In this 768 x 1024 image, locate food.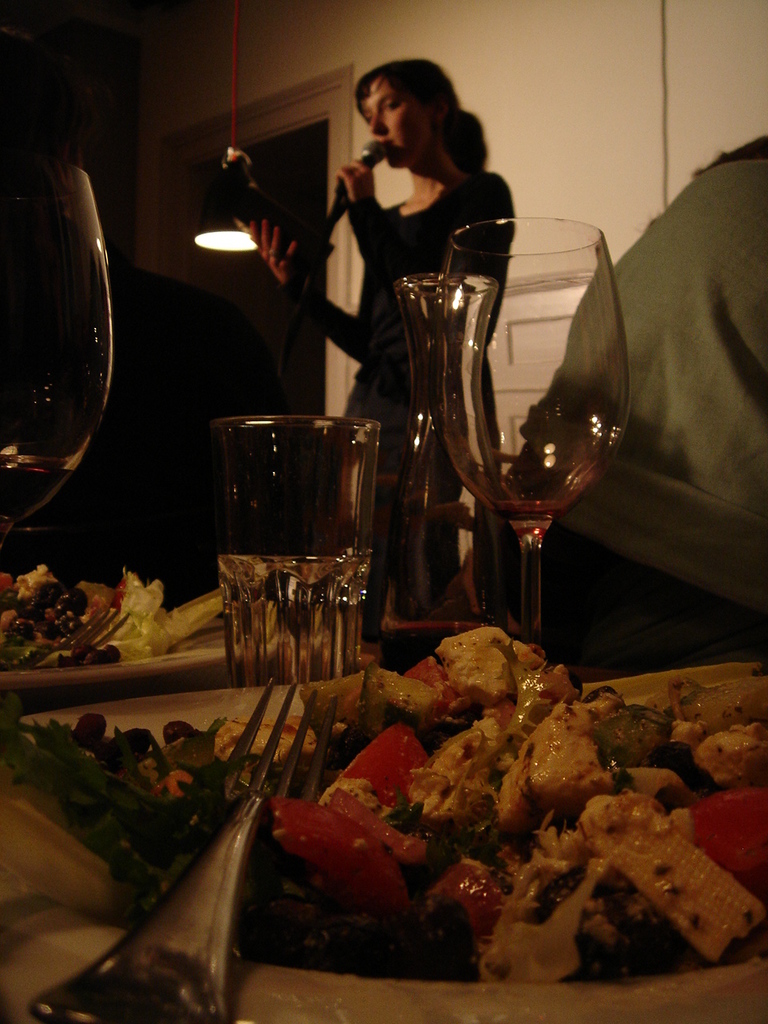
Bounding box: crop(267, 627, 767, 979).
